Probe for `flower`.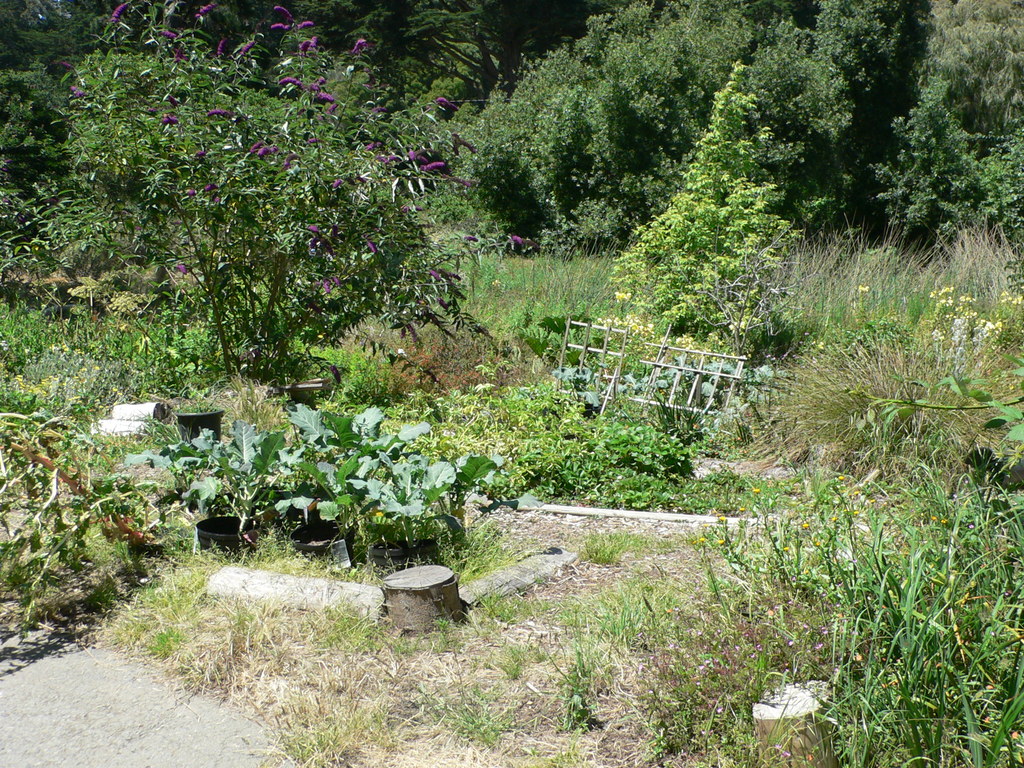
Probe result: bbox(278, 146, 300, 177).
